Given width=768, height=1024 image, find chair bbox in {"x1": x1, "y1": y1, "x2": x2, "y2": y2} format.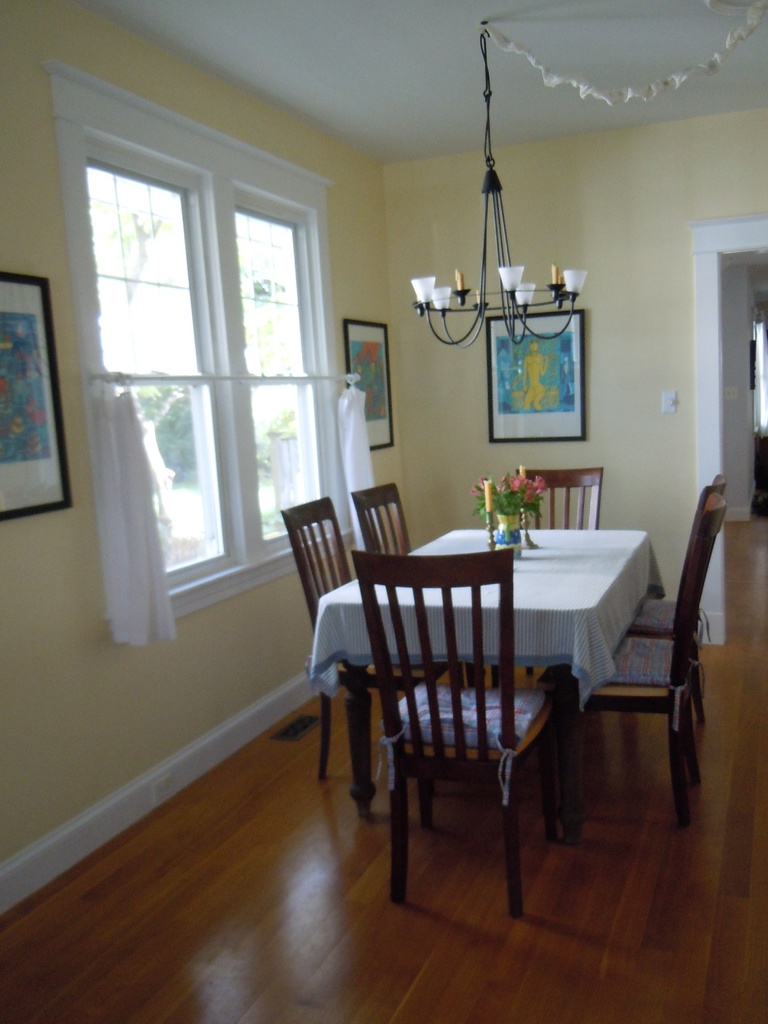
{"x1": 515, "y1": 469, "x2": 604, "y2": 529}.
